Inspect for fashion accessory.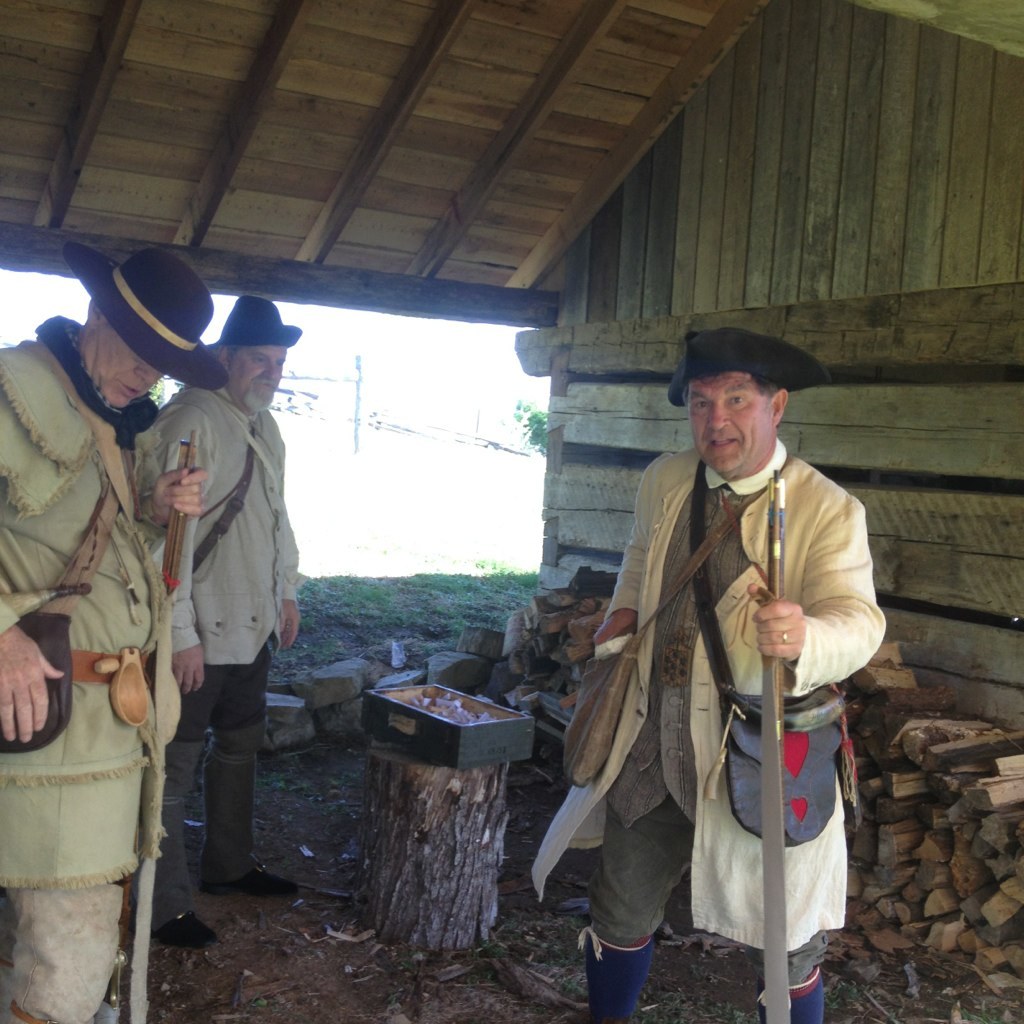
Inspection: x1=33, y1=310, x2=157, y2=446.
